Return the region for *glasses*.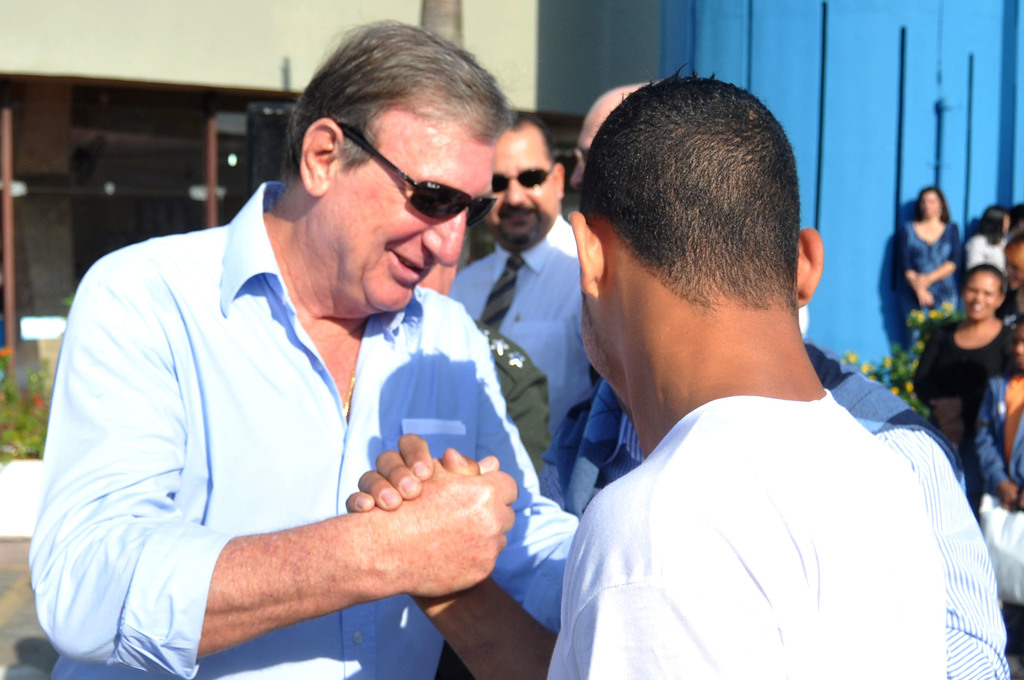
Rect(484, 159, 563, 195).
